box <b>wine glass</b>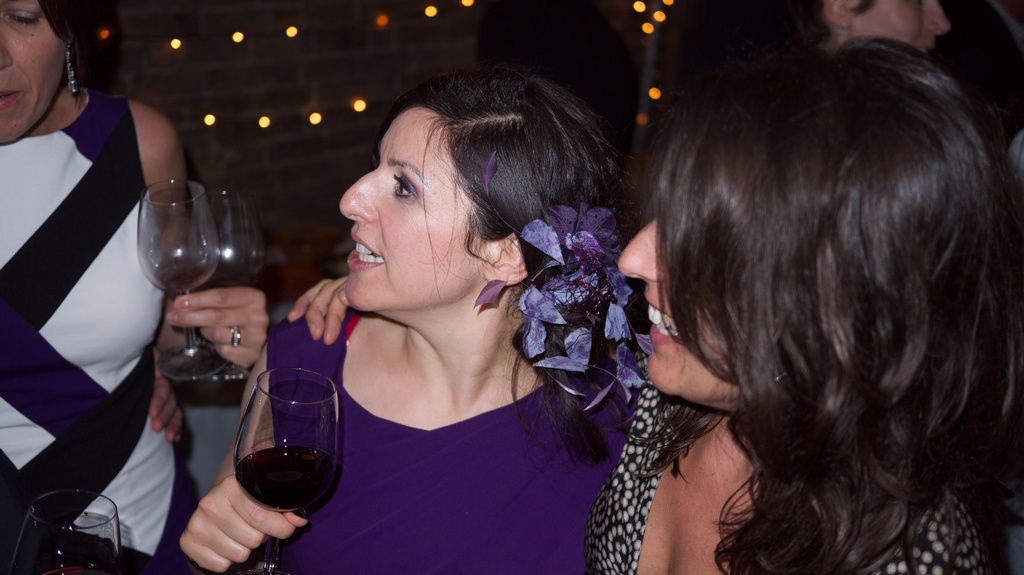
x1=7, y1=487, x2=120, y2=574
